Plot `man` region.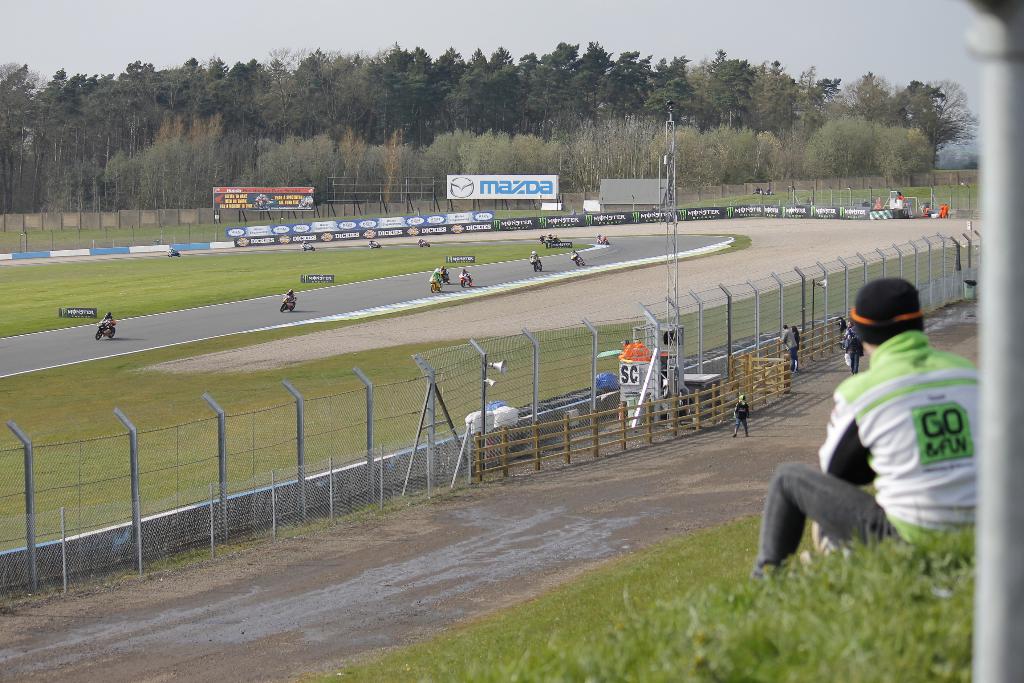
Plotted at box=[846, 327, 863, 374].
